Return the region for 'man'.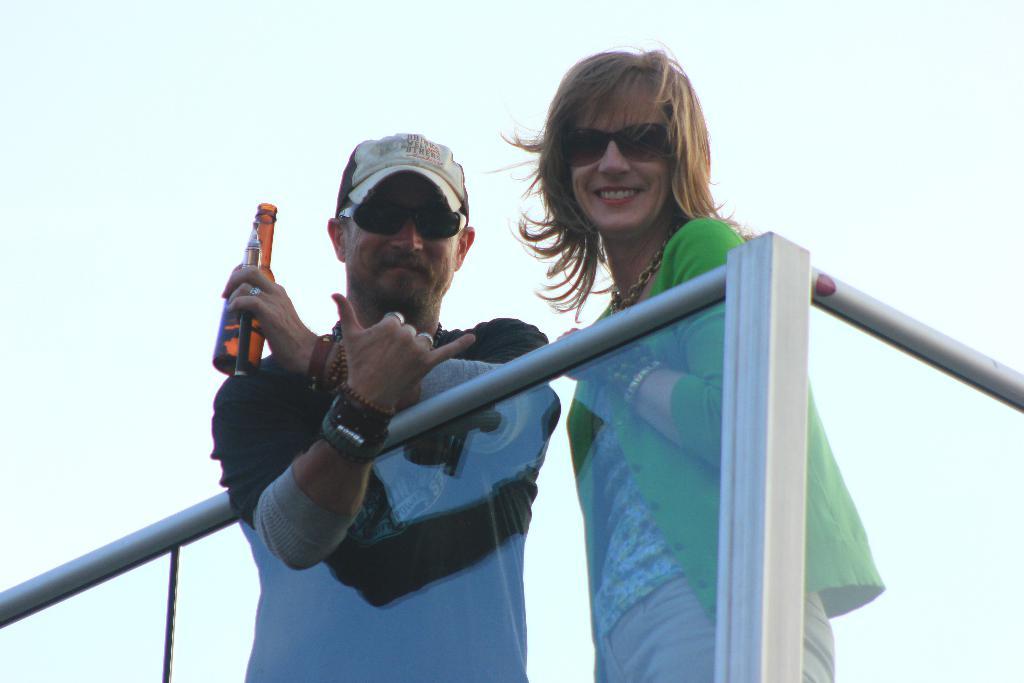
x1=207, y1=133, x2=516, y2=630.
